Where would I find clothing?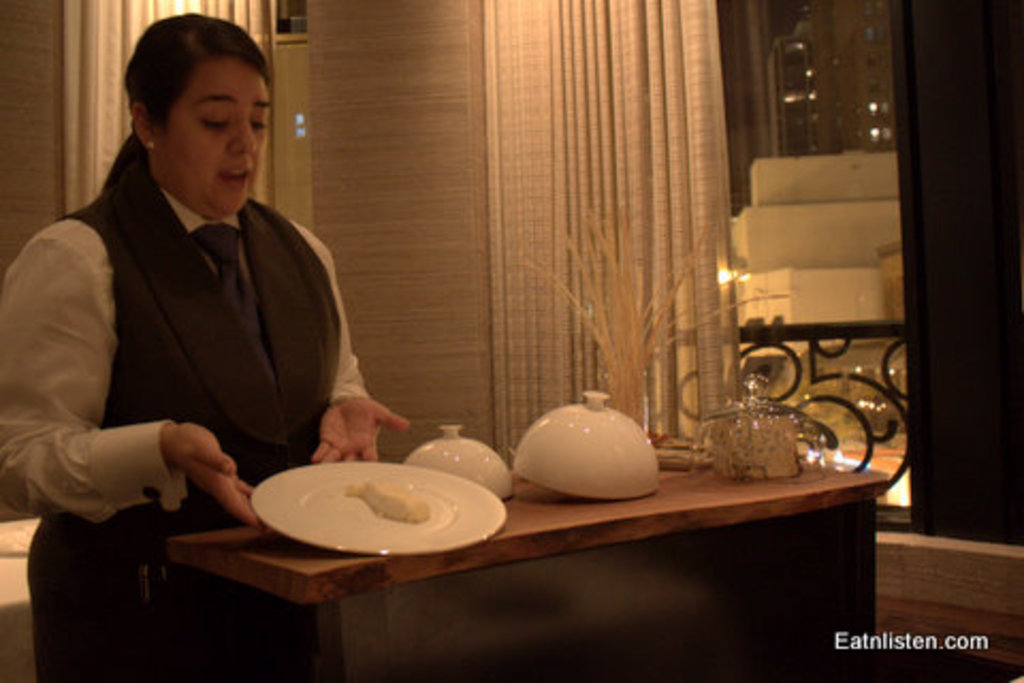
At left=0, top=143, right=373, bottom=681.
